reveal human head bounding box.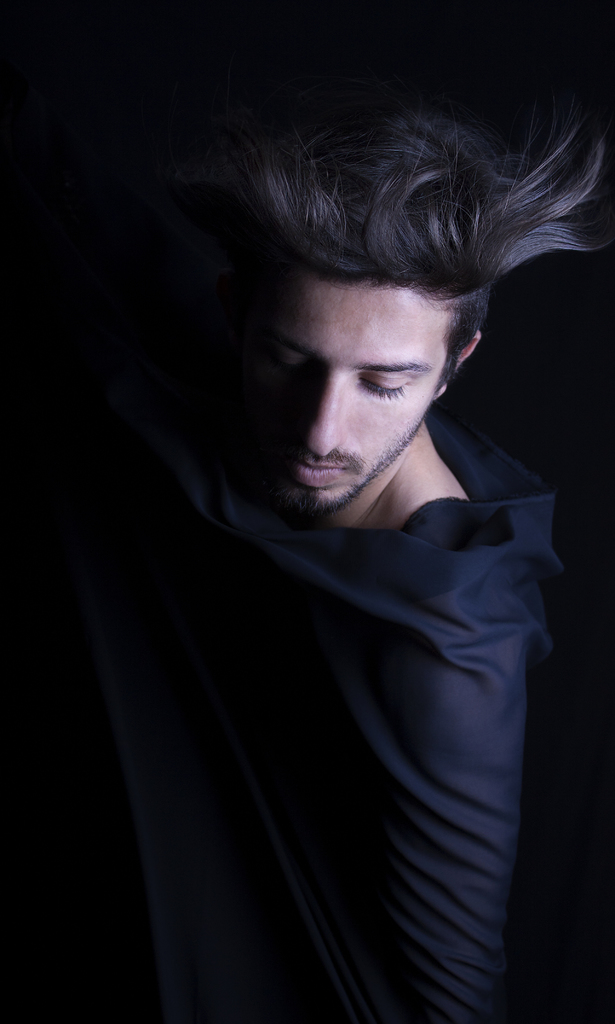
Revealed: BBox(205, 94, 570, 484).
